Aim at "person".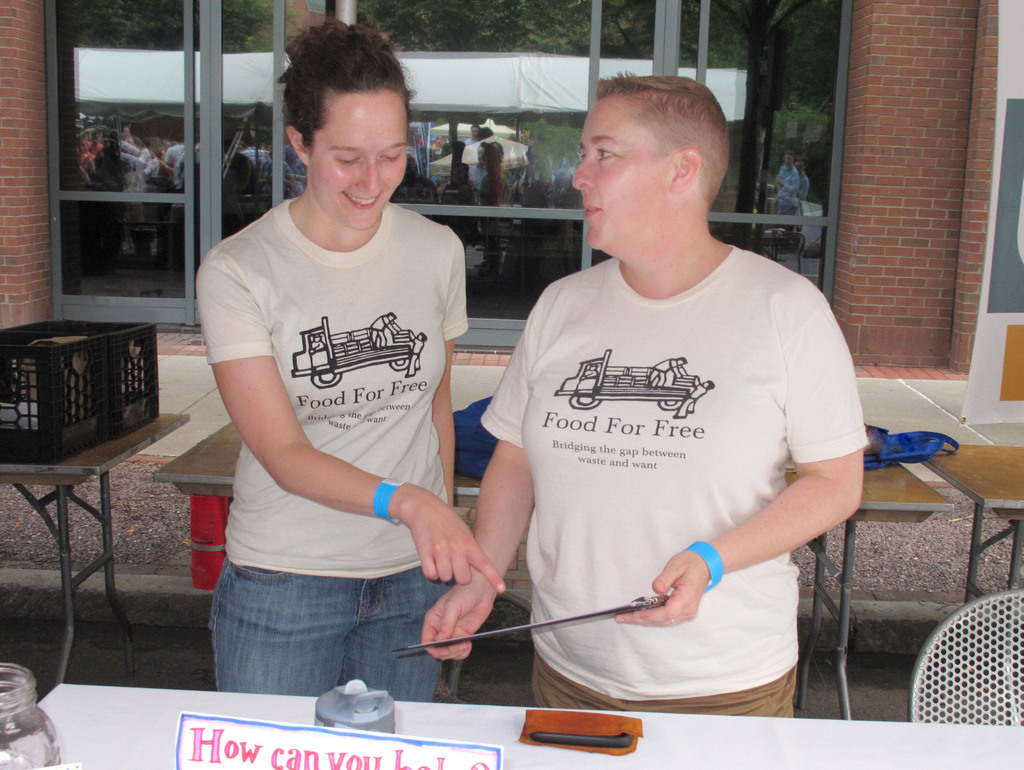
Aimed at BBox(195, 18, 498, 700).
